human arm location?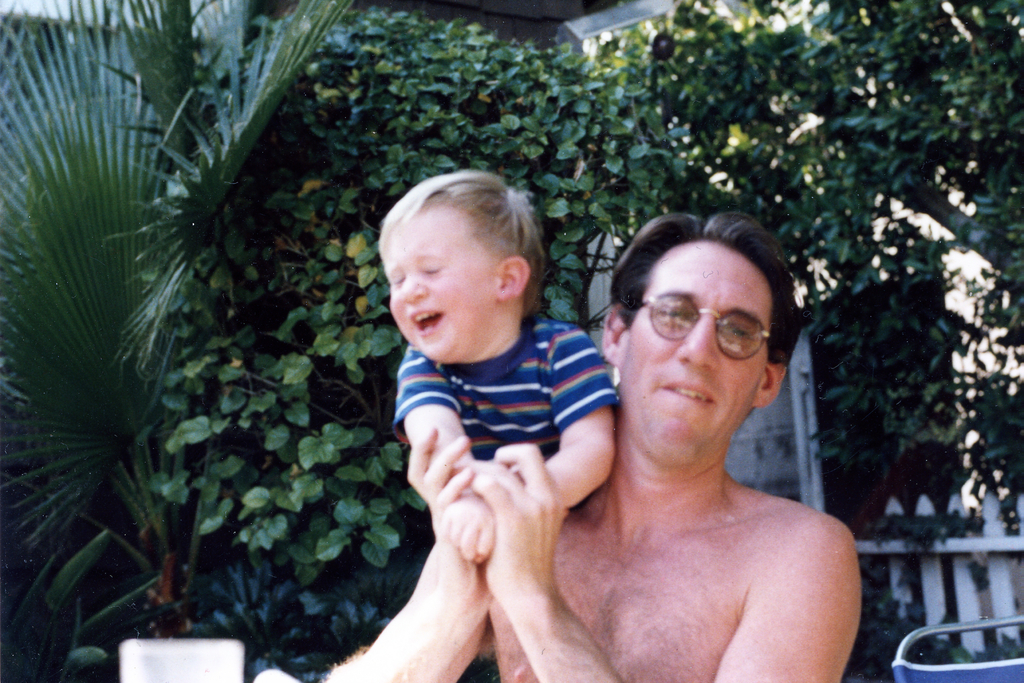
[x1=395, y1=352, x2=484, y2=563]
